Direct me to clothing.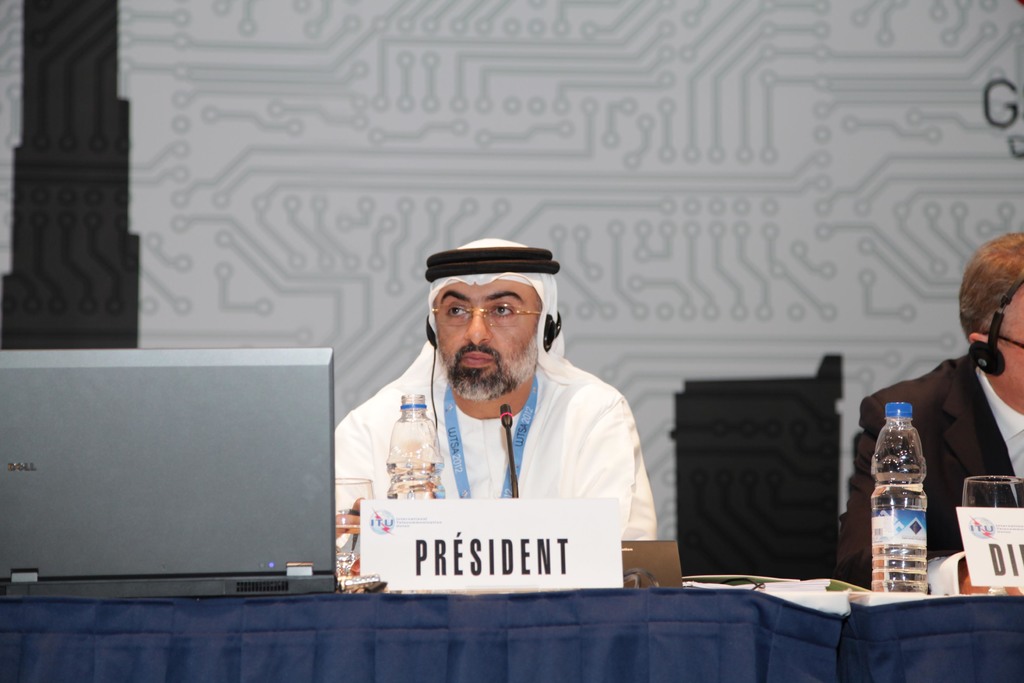
Direction: <bbox>339, 338, 661, 541</bbox>.
